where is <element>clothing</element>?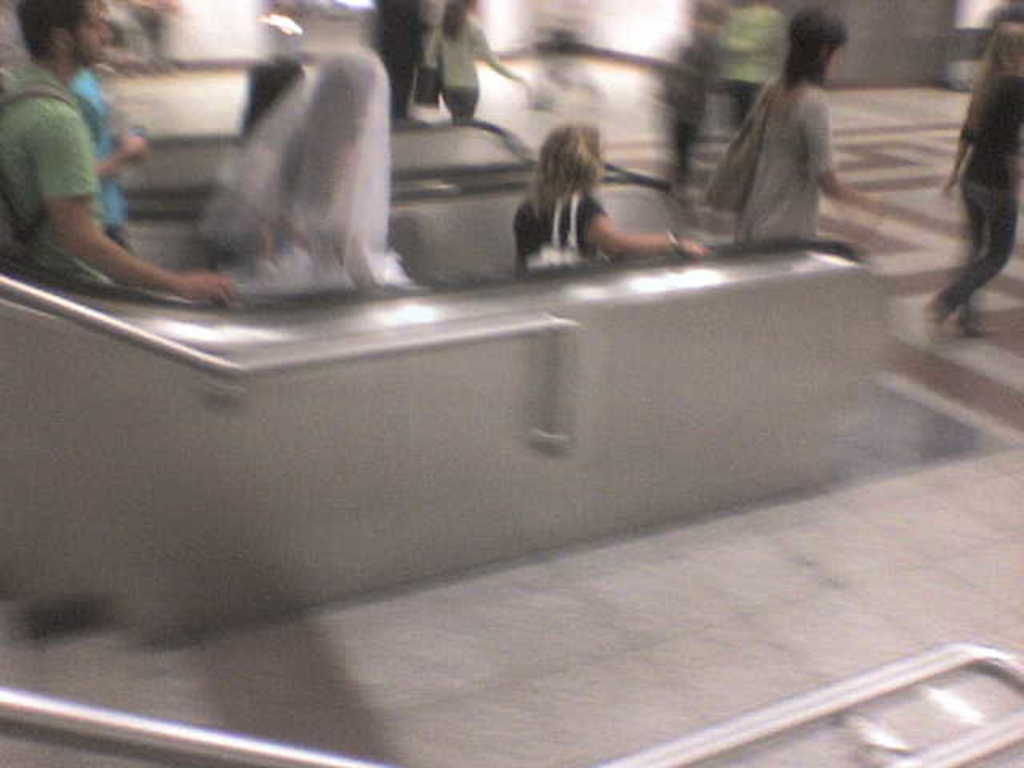
box(926, 64, 1022, 325).
